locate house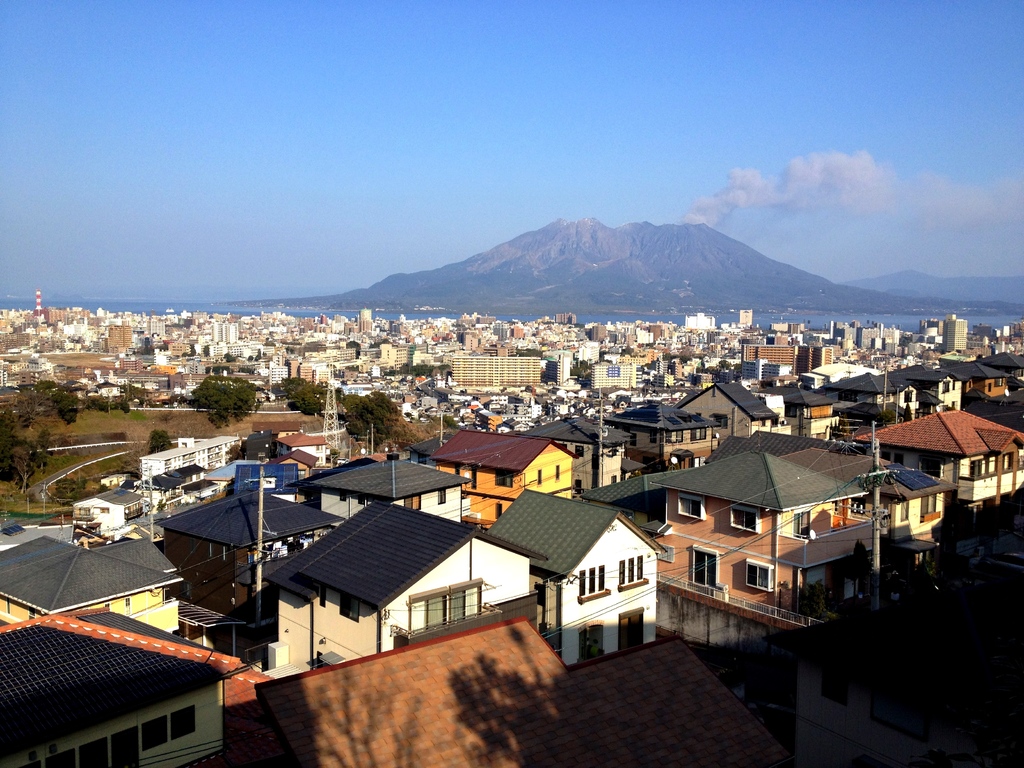
Rect(606, 392, 723, 473)
